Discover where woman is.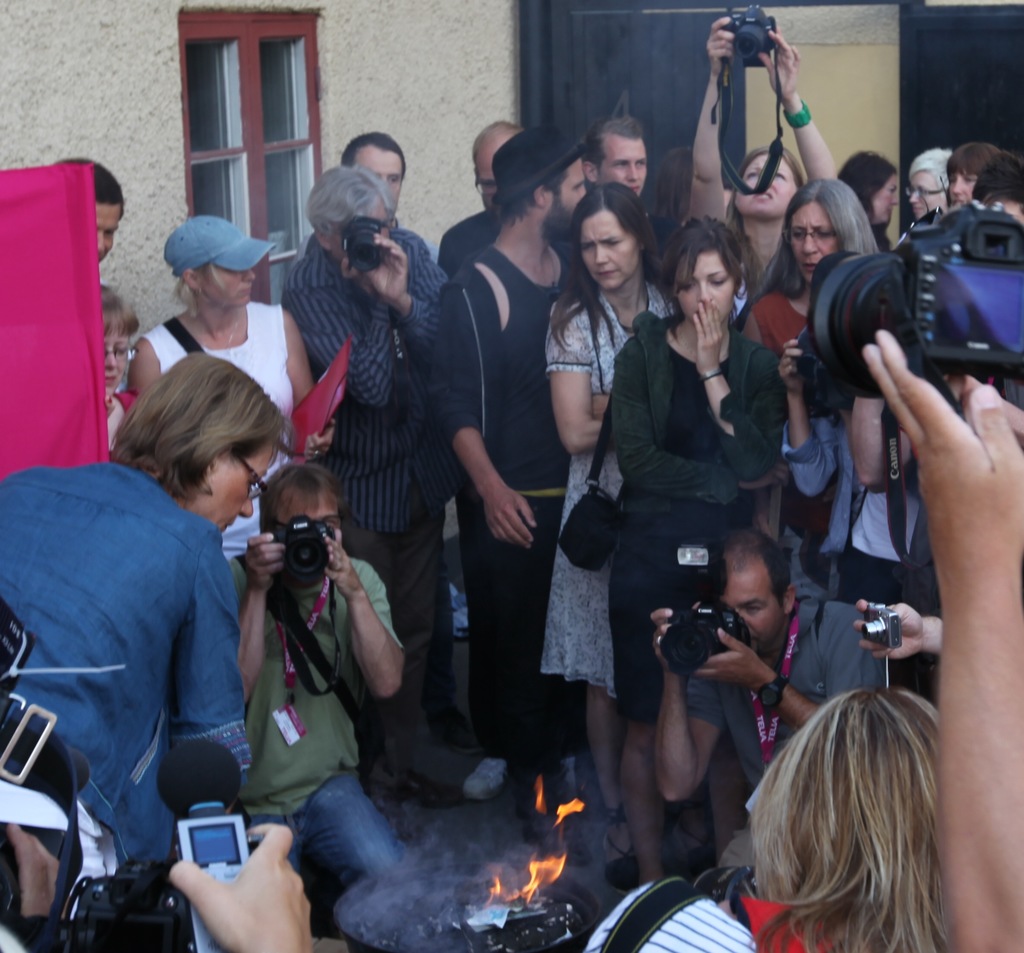
Discovered at <bbox>539, 179, 675, 897</bbox>.
